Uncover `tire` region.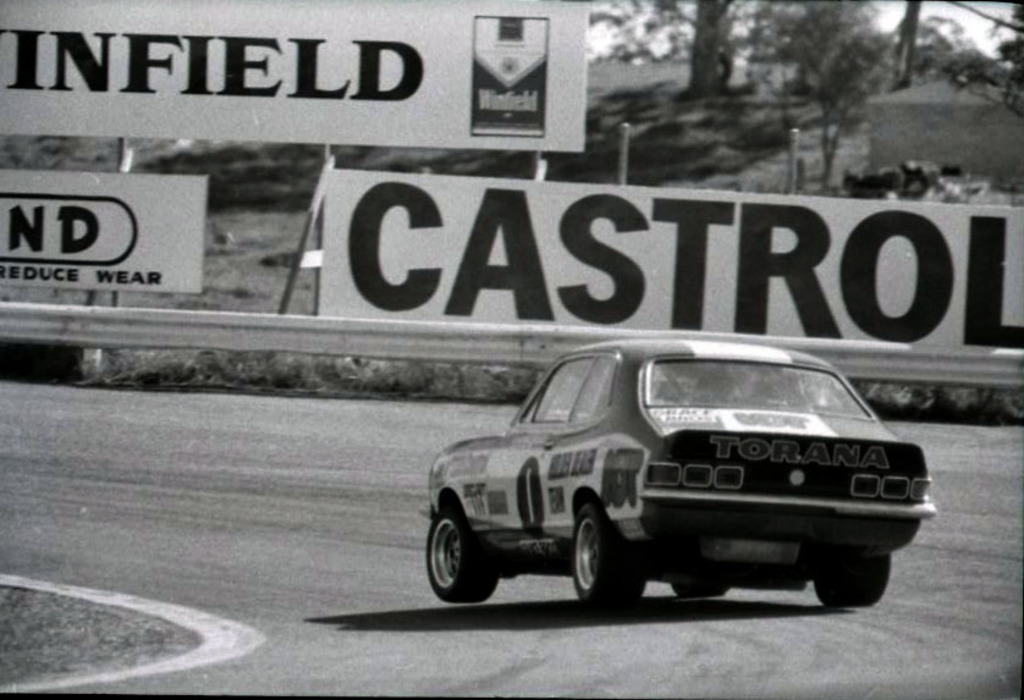
Uncovered: 425, 511, 499, 602.
